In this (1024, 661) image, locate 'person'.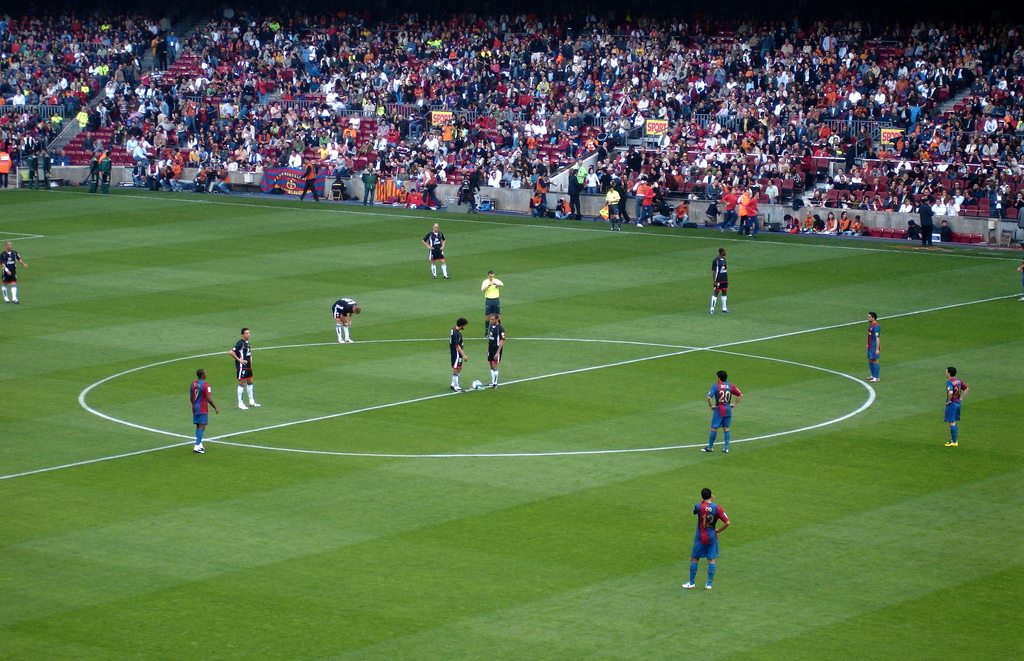
Bounding box: [left=839, top=210, right=851, bottom=233].
